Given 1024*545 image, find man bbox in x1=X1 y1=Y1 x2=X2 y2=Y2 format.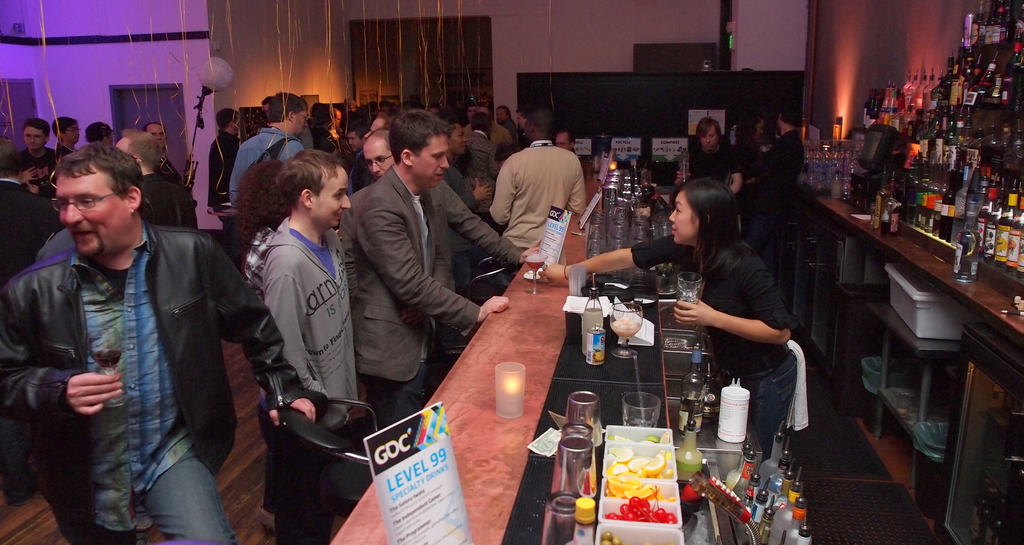
x1=367 y1=129 x2=473 y2=286.
